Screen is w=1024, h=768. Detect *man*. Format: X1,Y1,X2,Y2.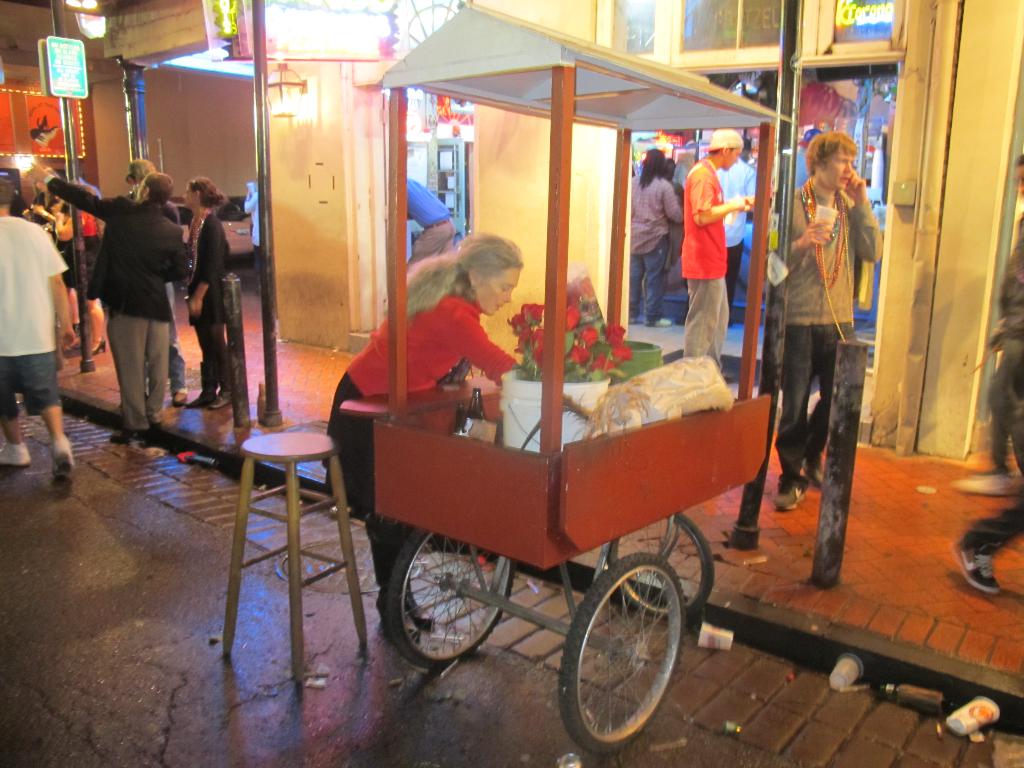
774,129,884,509.
